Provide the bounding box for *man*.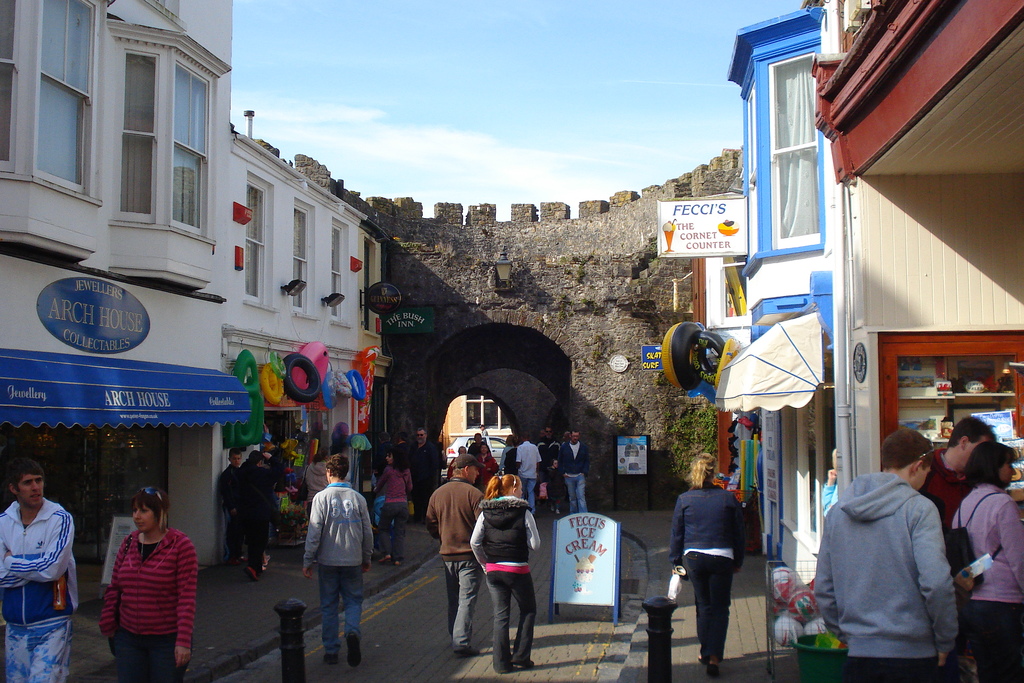
box(0, 468, 77, 664).
